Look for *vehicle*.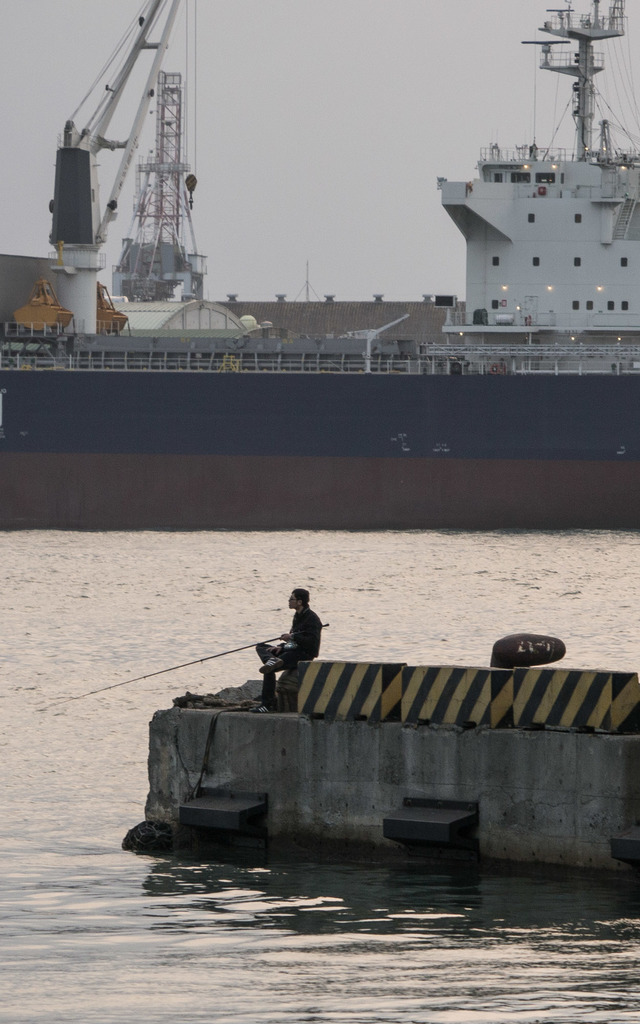
Found: <box>0,0,639,518</box>.
